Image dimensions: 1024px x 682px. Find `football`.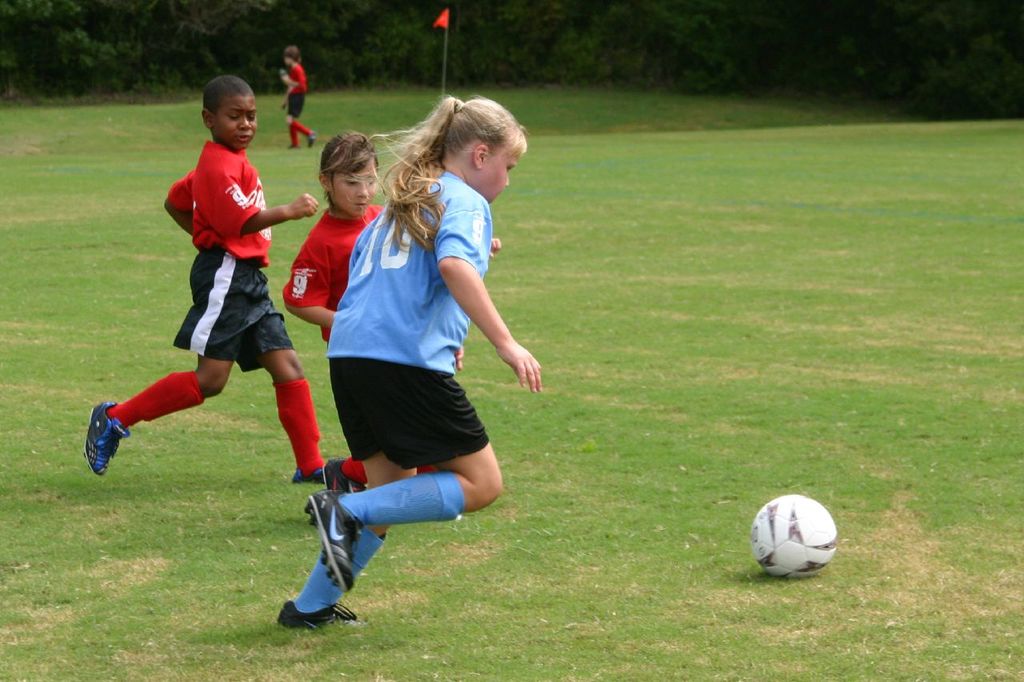
(751,493,837,578).
